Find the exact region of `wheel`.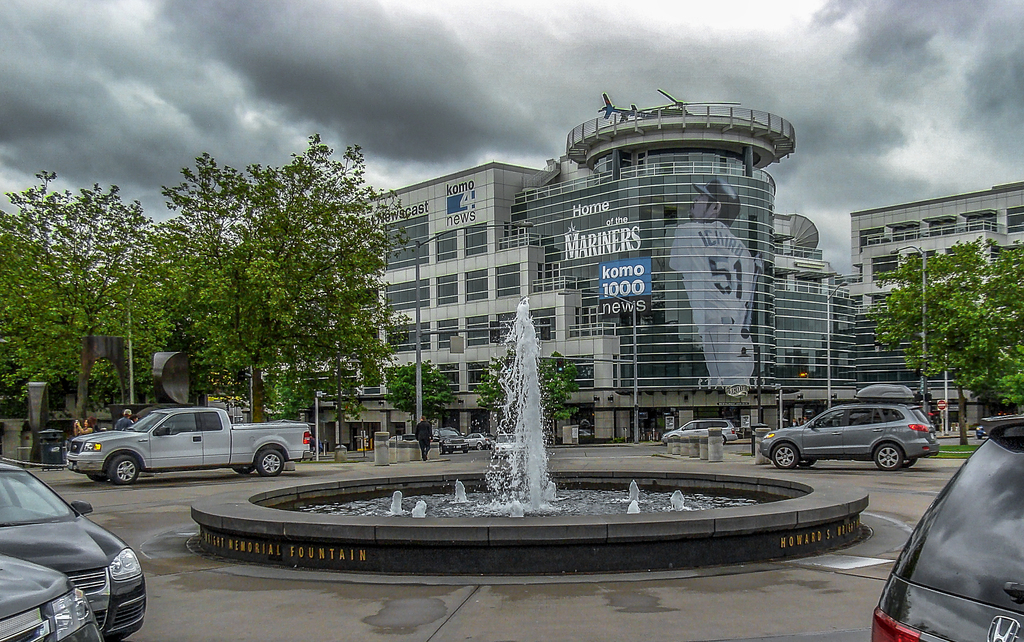
Exact region: 252 441 287 478.
